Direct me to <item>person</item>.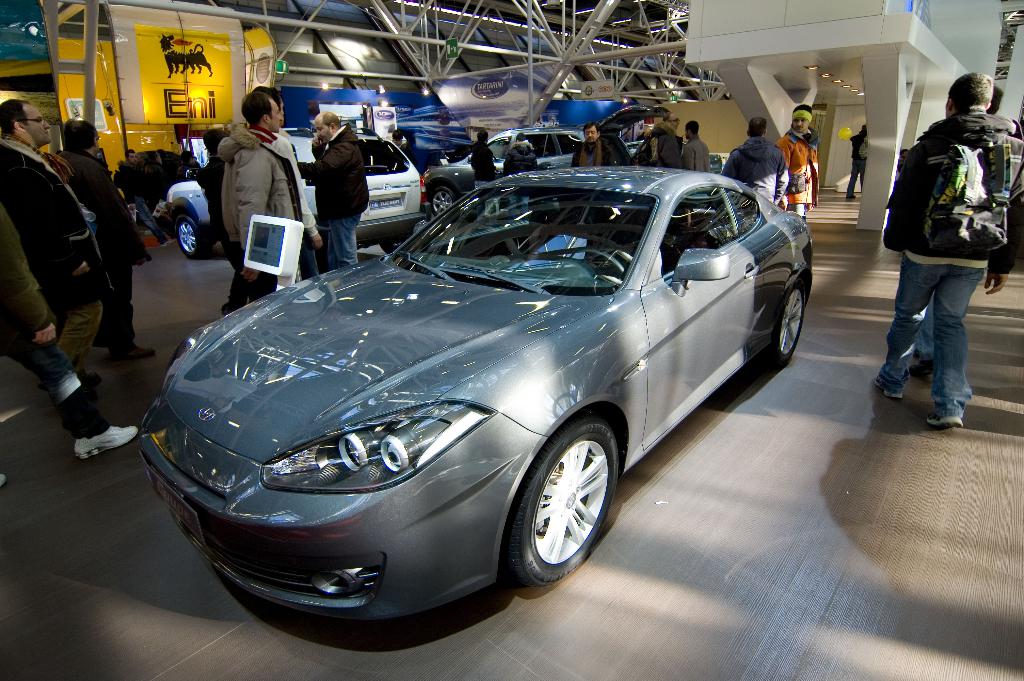
Direction: 724, 115, 794, 201.
